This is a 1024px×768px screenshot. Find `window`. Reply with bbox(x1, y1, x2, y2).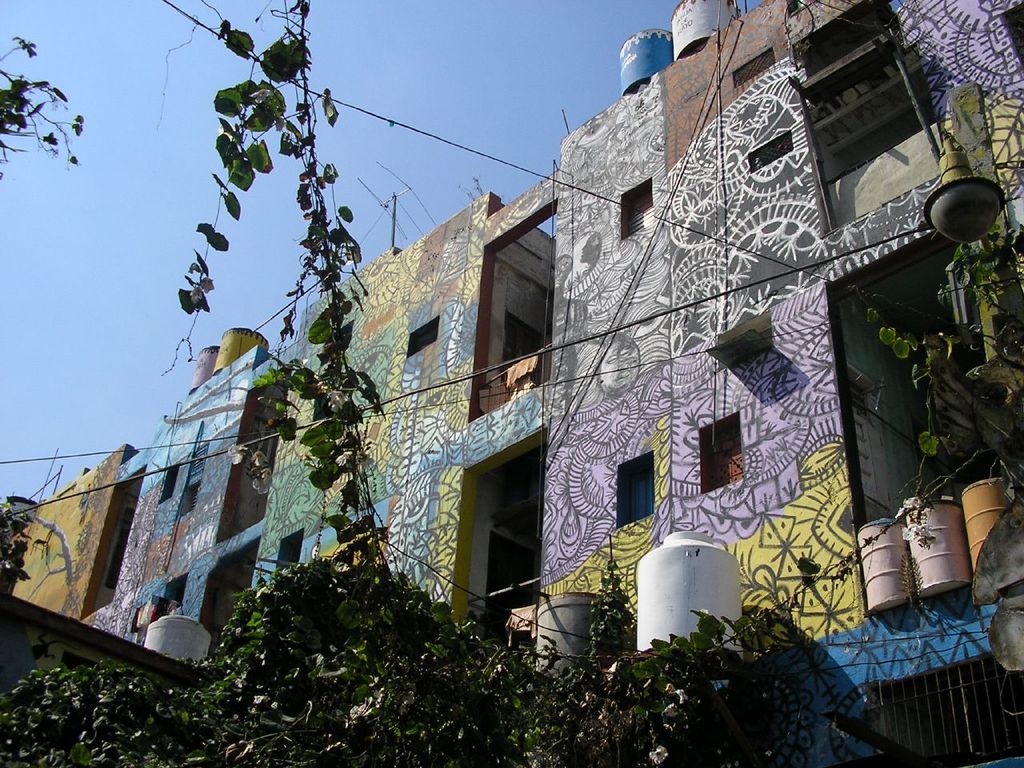
bbox(621, 179, 657, 238).
